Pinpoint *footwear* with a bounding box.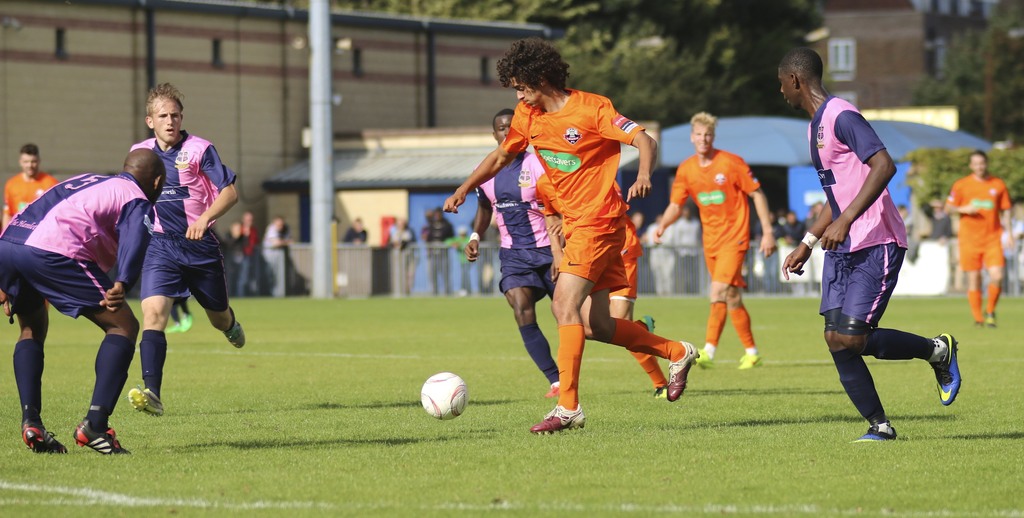
[982,308,995,328].
